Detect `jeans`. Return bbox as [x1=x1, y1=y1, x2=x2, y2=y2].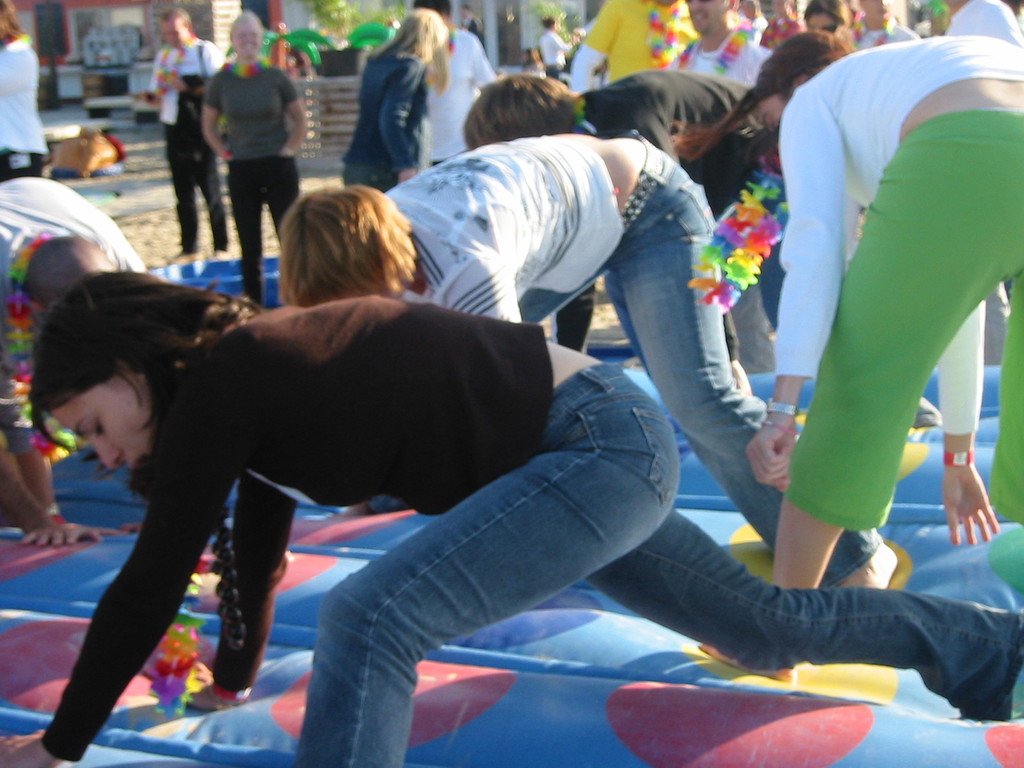
[x1=604, y1=145, x2=887, y2=593].
